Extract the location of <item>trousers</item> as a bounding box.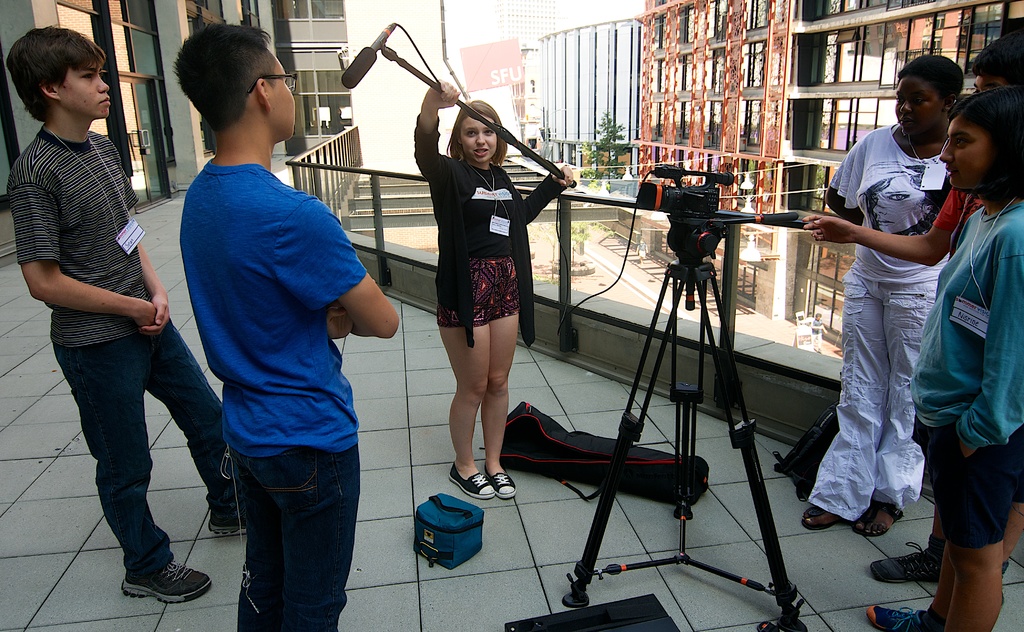
824/259/938/535.
